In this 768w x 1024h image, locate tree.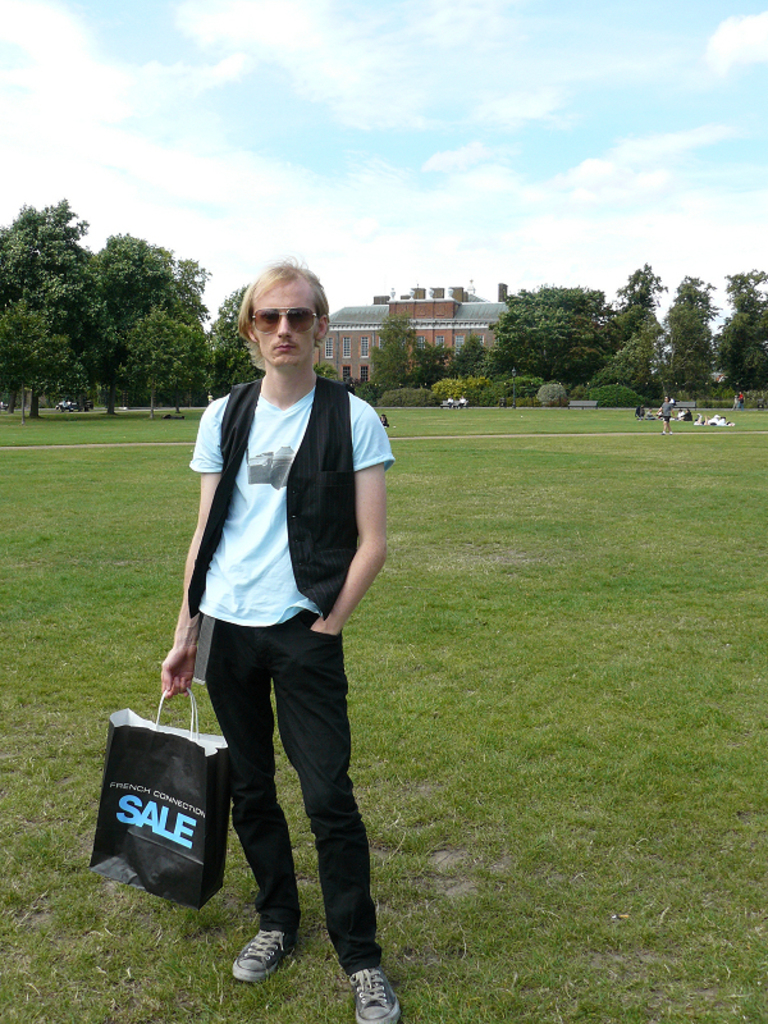
Bounding box: x1=672, y1=257, x2=740, y2=385.
